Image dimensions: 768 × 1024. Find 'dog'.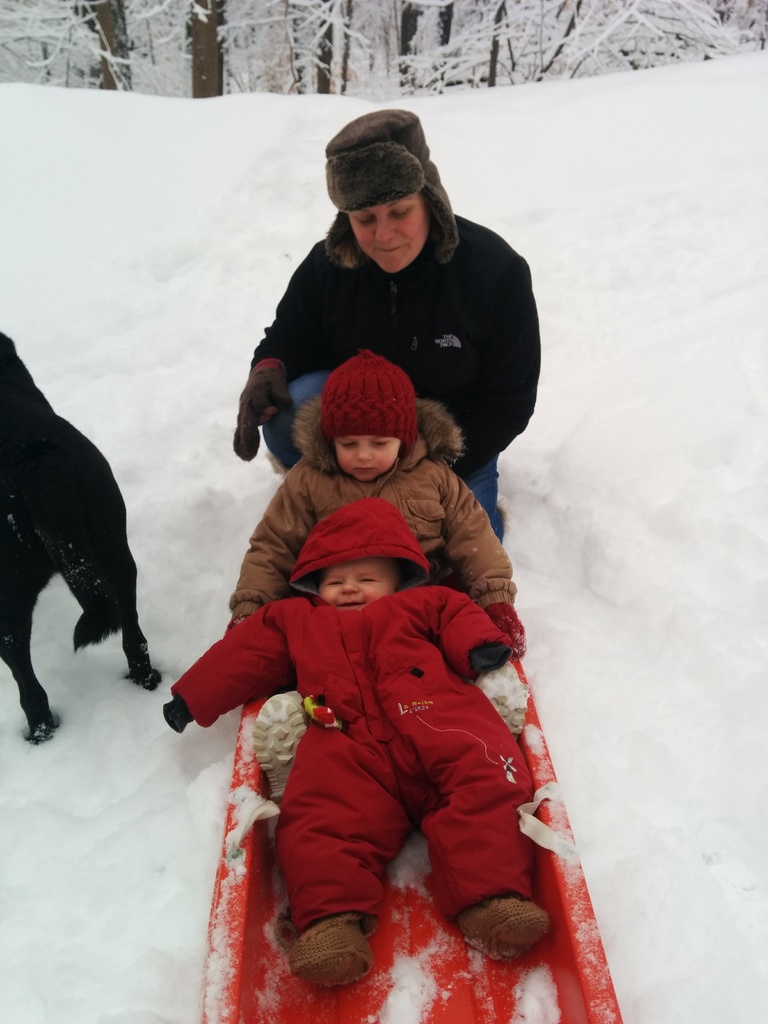
box(0, 332, 162, 746).
